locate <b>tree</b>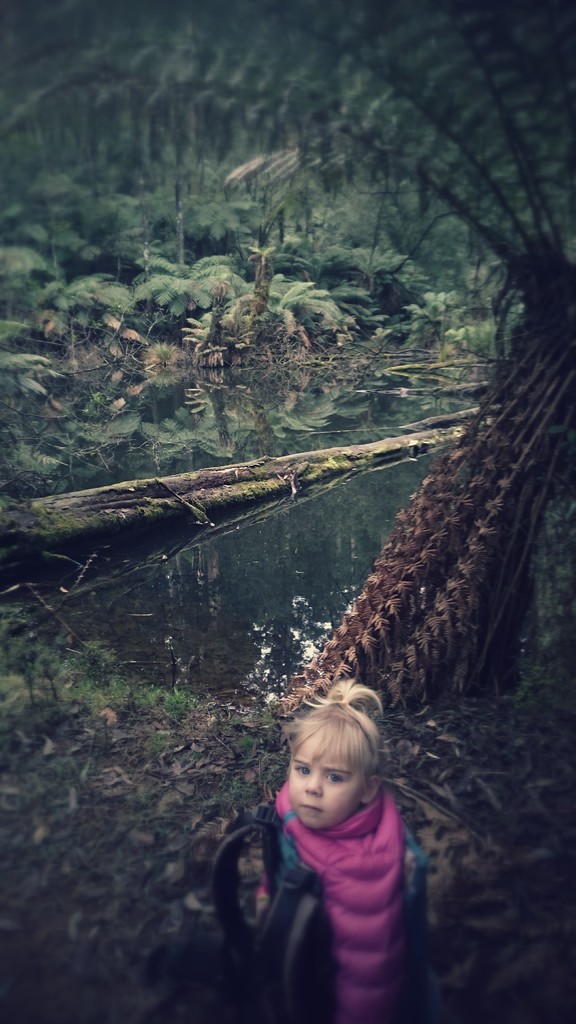
0 0 575 701
